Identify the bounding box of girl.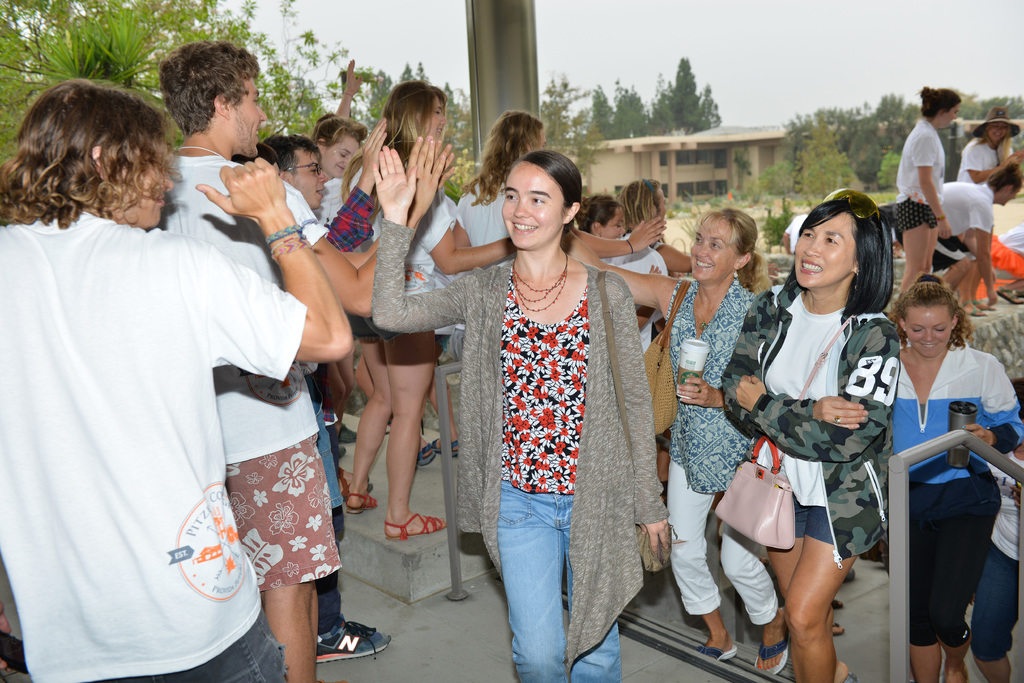
bbox=(348, 82, 447, 533).
